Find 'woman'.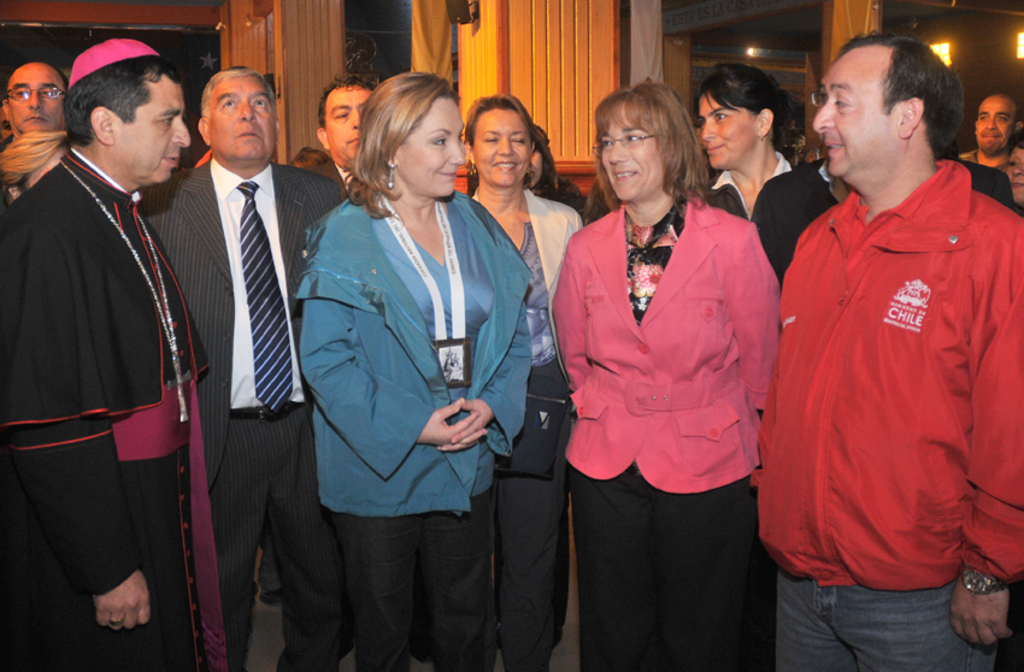
699, 58, 844, 282.
